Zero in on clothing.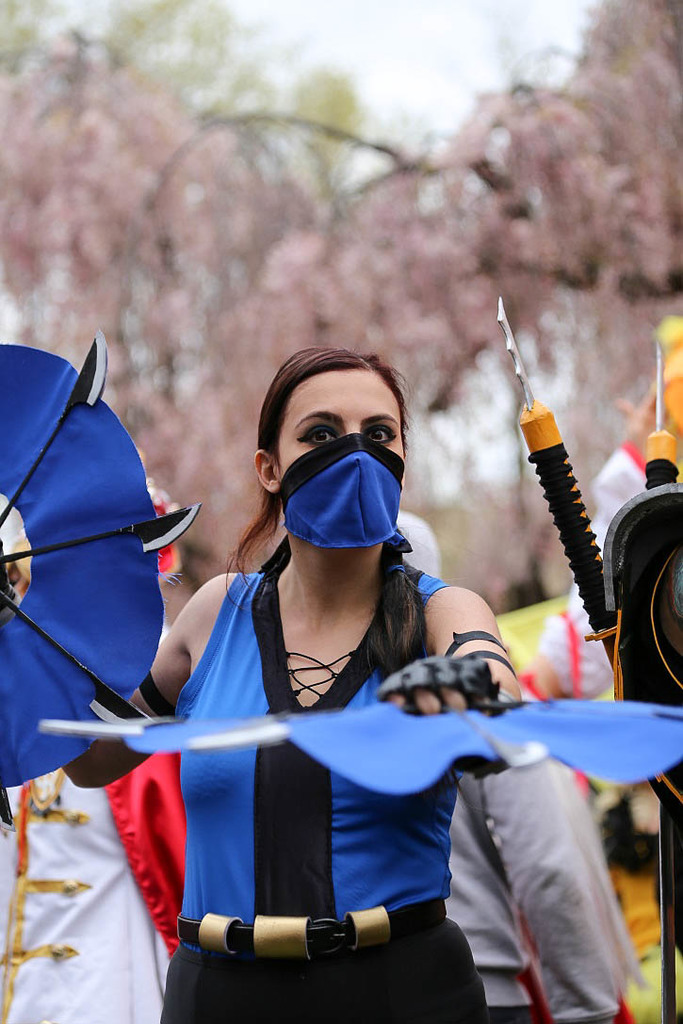
Zeroed in: box(105, 575, 582, 1001).
